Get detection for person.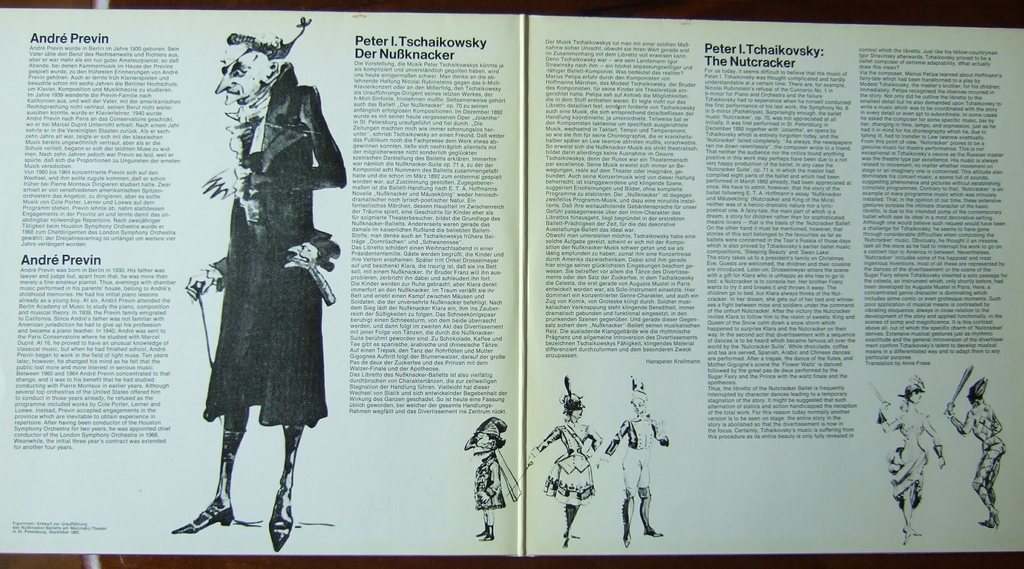
Detection: (x1=941, y1=401, x2=996, y2=531).
